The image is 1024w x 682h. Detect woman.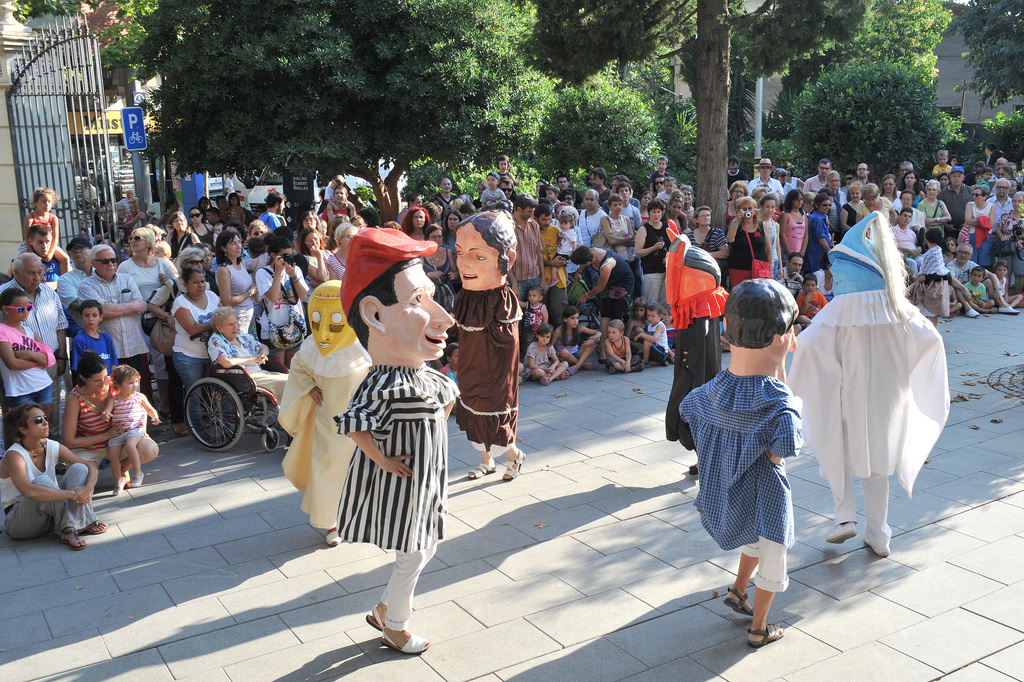
Detection: x1=760 y1=195 x2=781 y2=274.
